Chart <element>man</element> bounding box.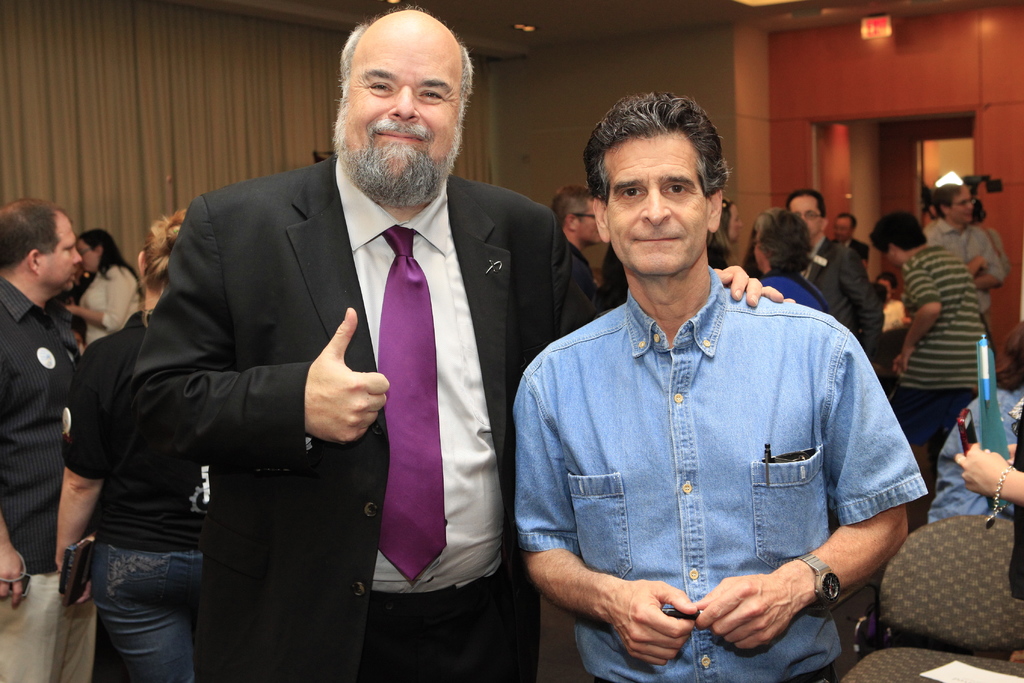
Charted: region(120, 4, 796, 682).
